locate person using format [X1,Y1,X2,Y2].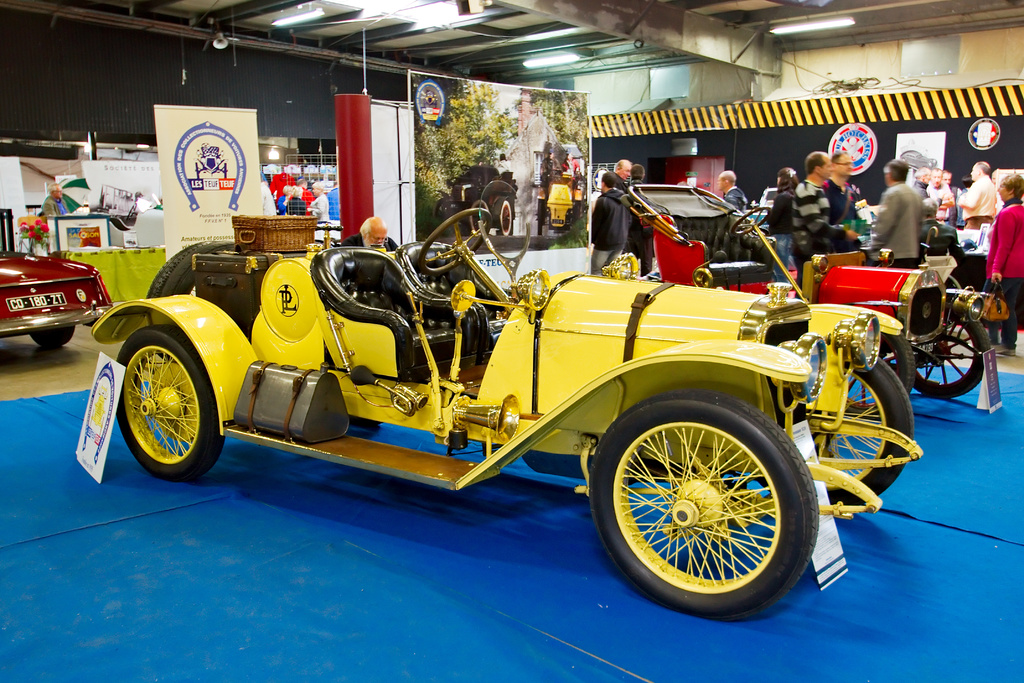
[765,166,796,261].
